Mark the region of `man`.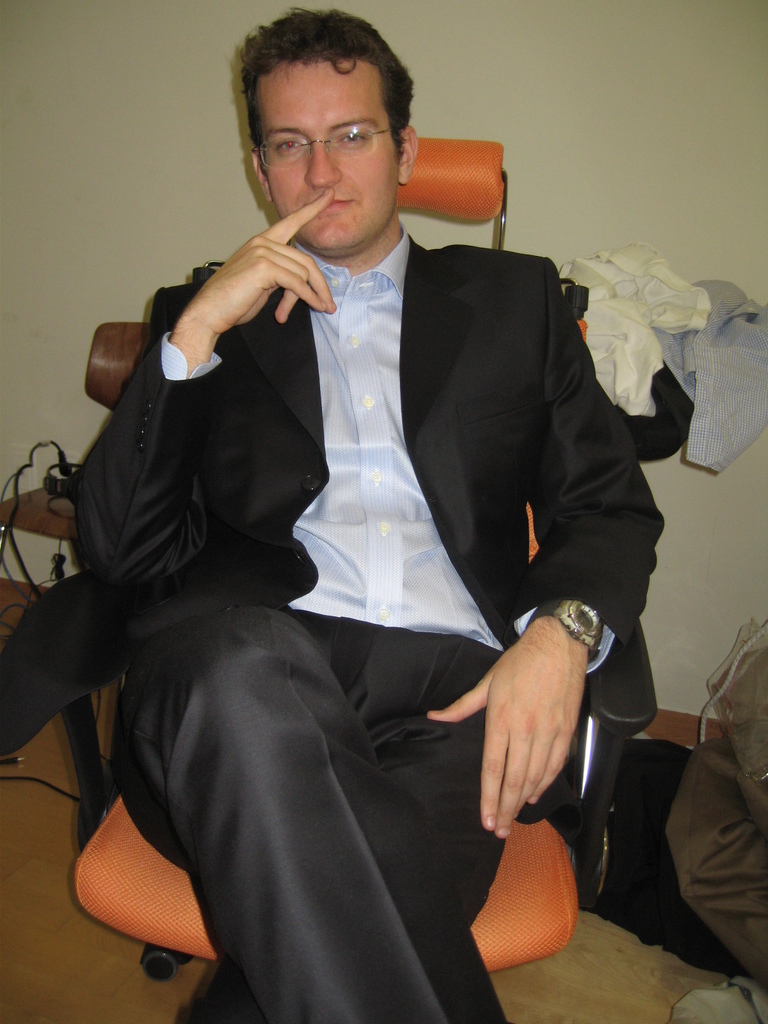
Region: bbox=(61, 42, 664, 980).
